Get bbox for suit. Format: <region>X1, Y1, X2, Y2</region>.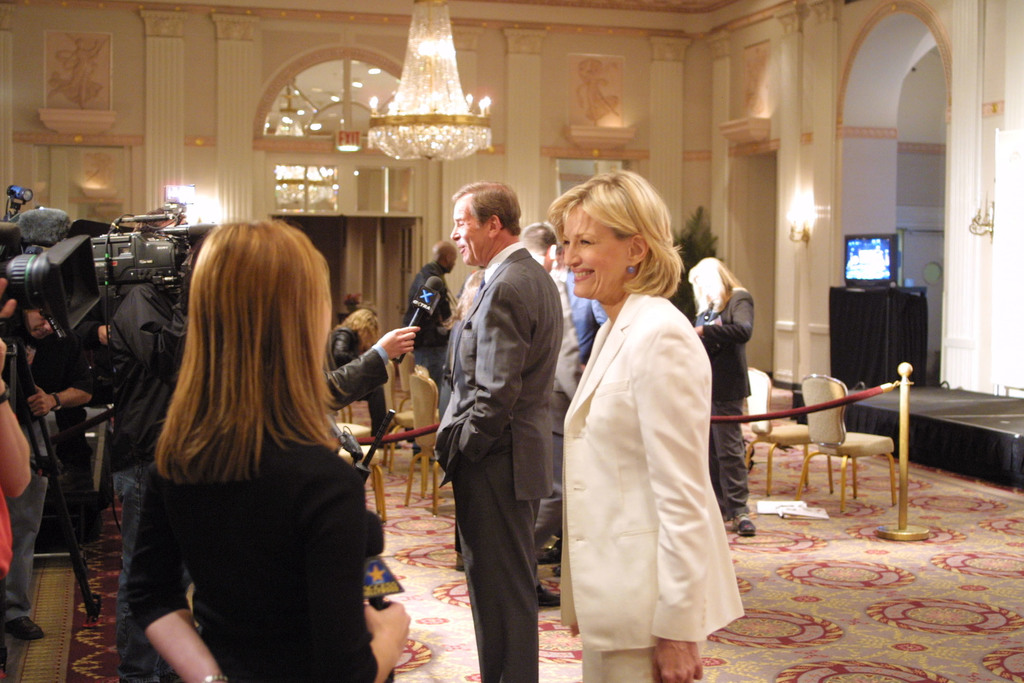
<region>429, 188, 574, 664</region>.
